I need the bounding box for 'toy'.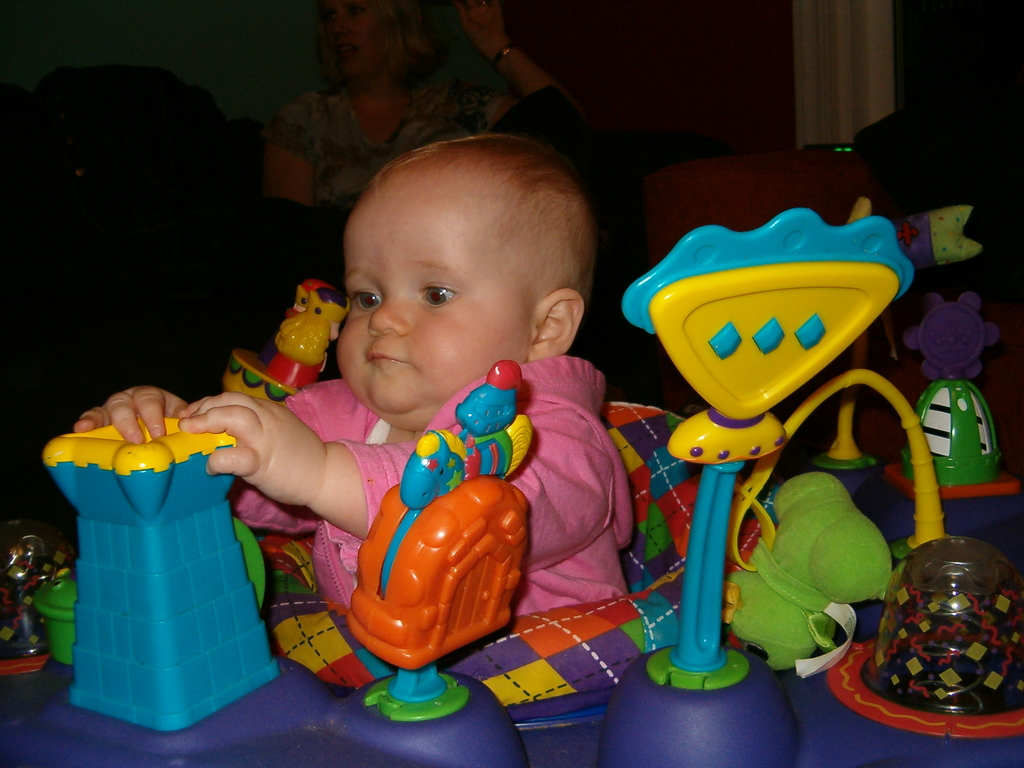
Here it is: select_region(45, 415, 282, 733).
